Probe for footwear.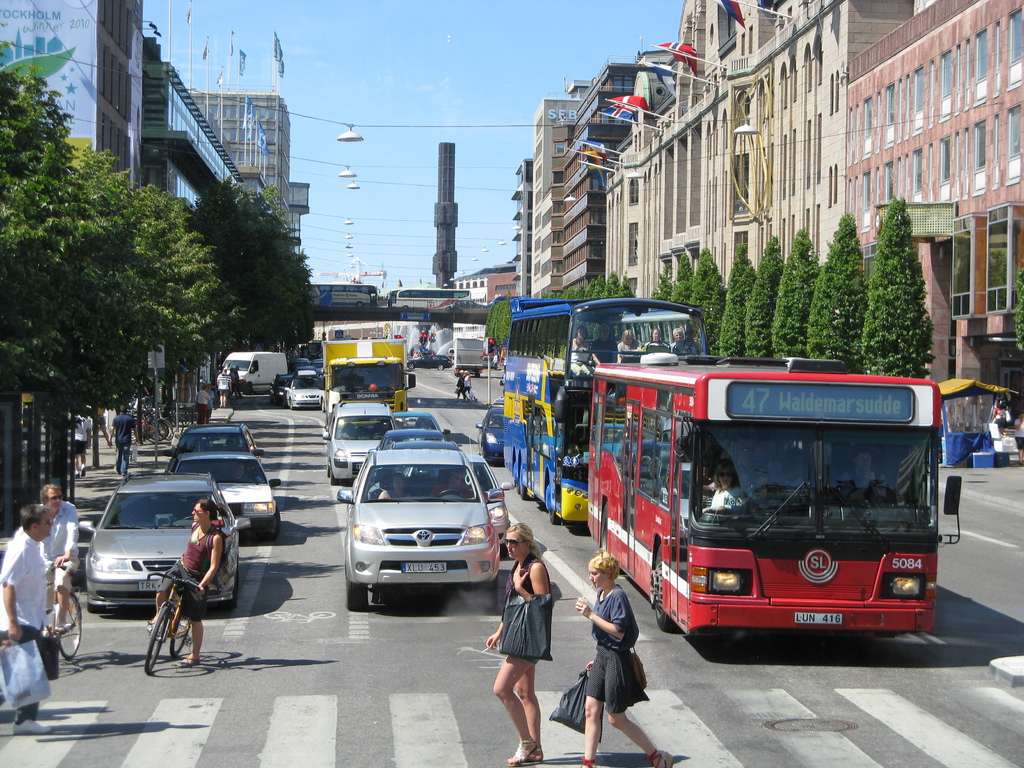
Probe result: rect(646, 753, 673, 767).
